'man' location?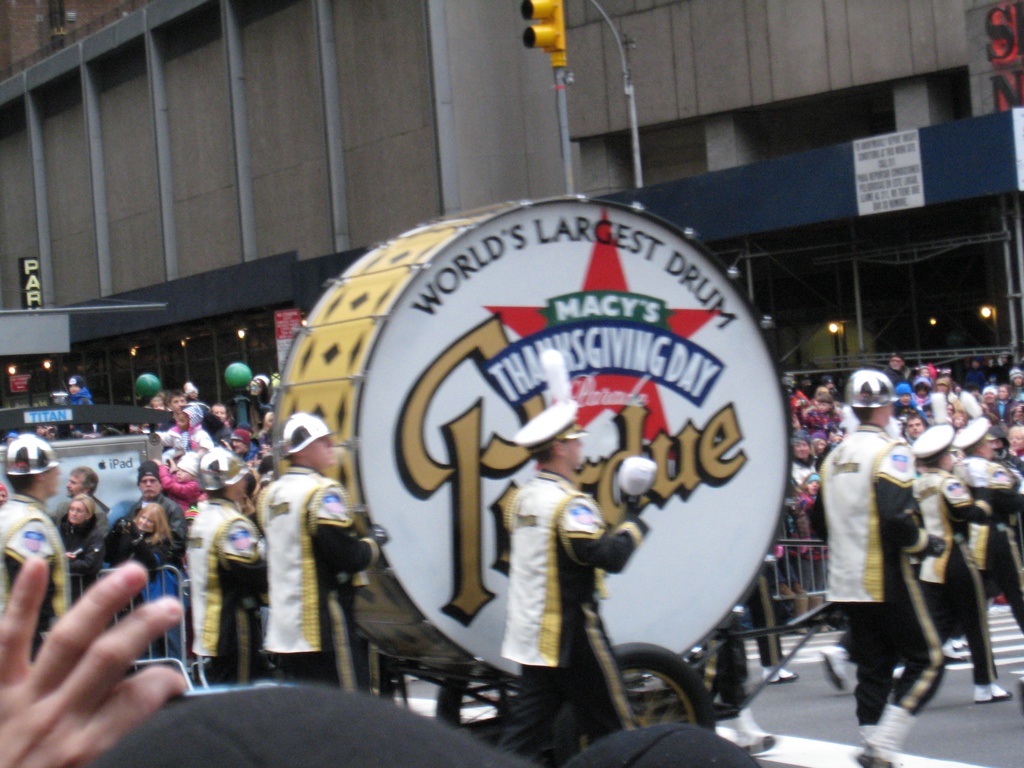
bbox(885, 351, 914, 390)
